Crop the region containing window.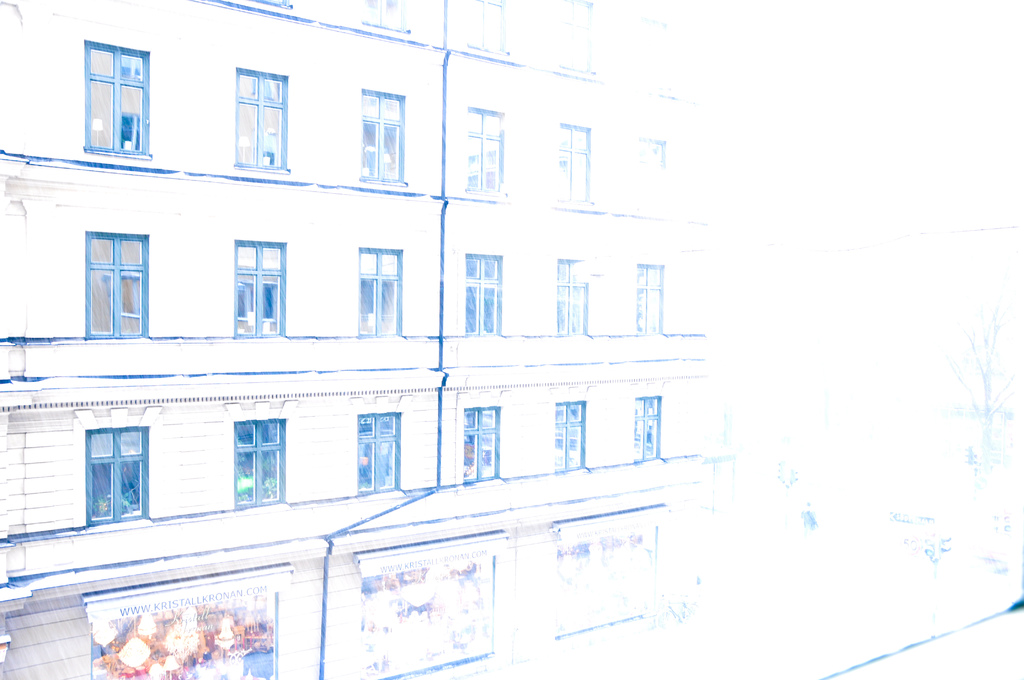
Crop region: <bbox>358, 0, 410, 34</bbox>.
